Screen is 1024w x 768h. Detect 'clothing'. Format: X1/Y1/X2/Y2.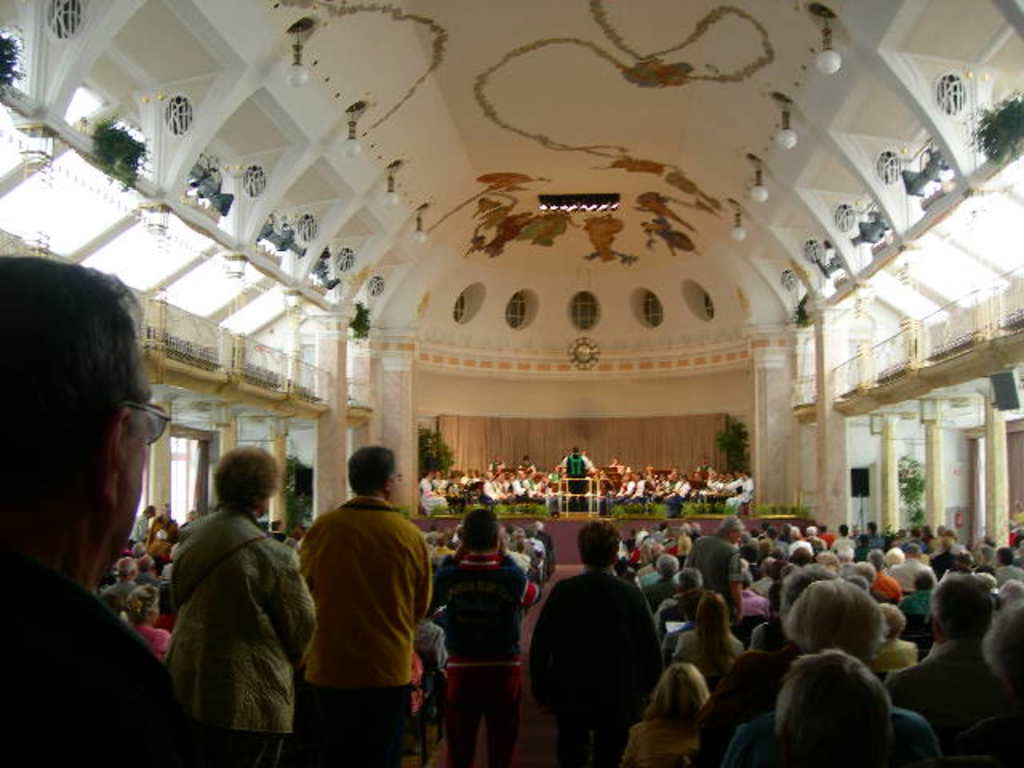
875/640/933/674.
